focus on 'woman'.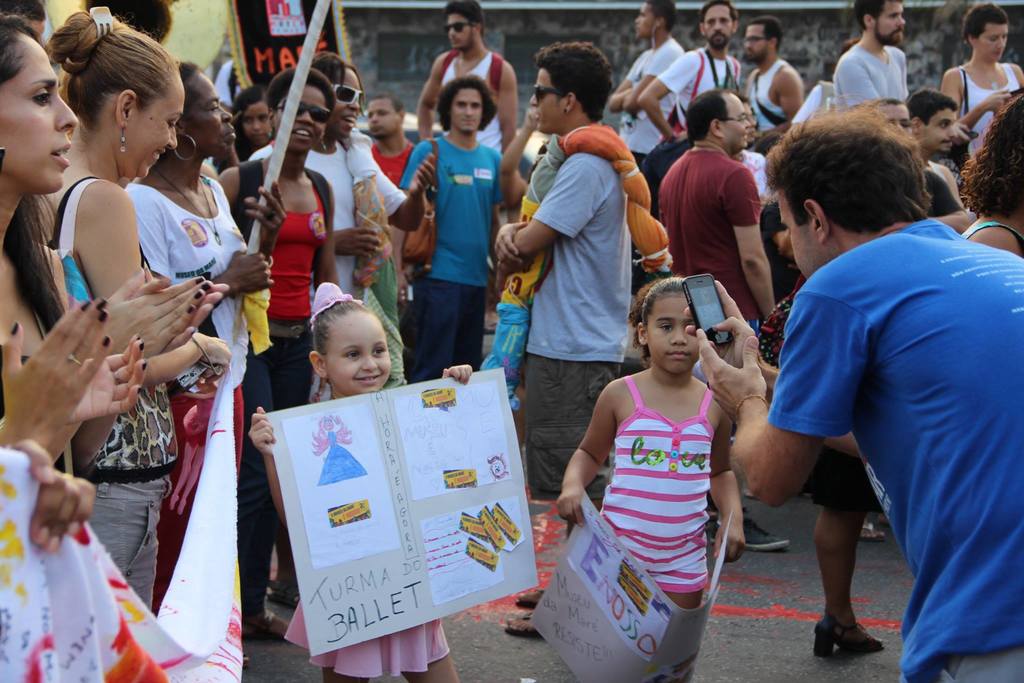
Focused at rect(124, 62, 274, 389).
